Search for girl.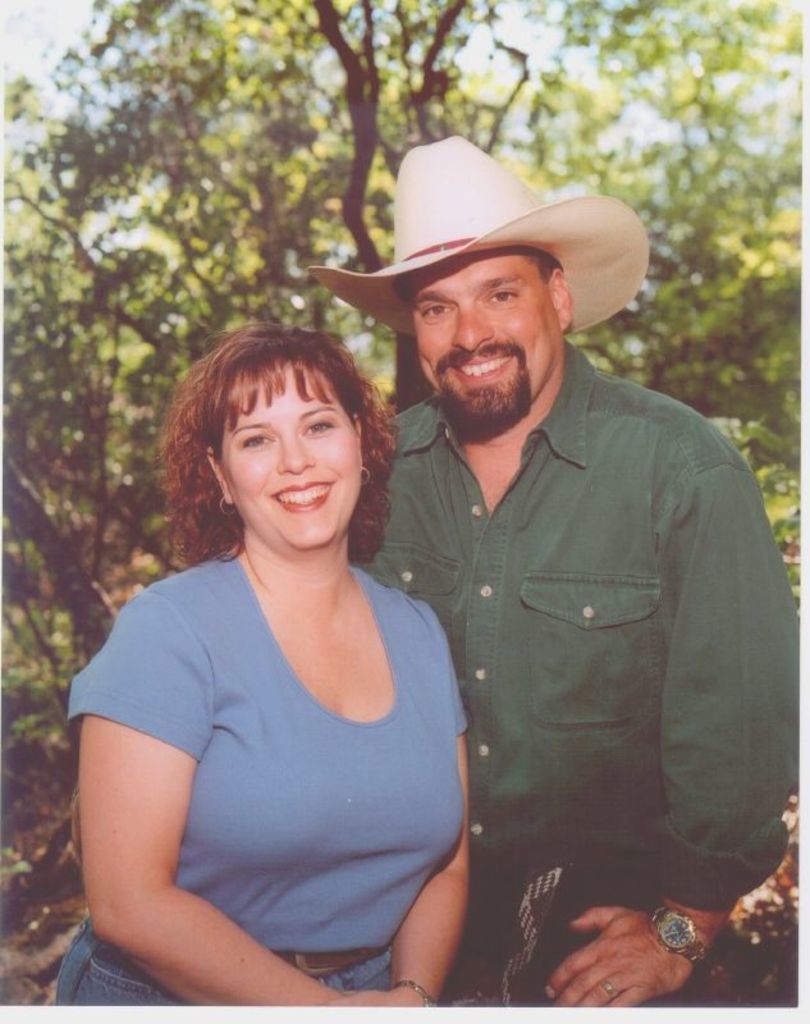
Found at (left=56, top=321, right=468, bottom=1010).
